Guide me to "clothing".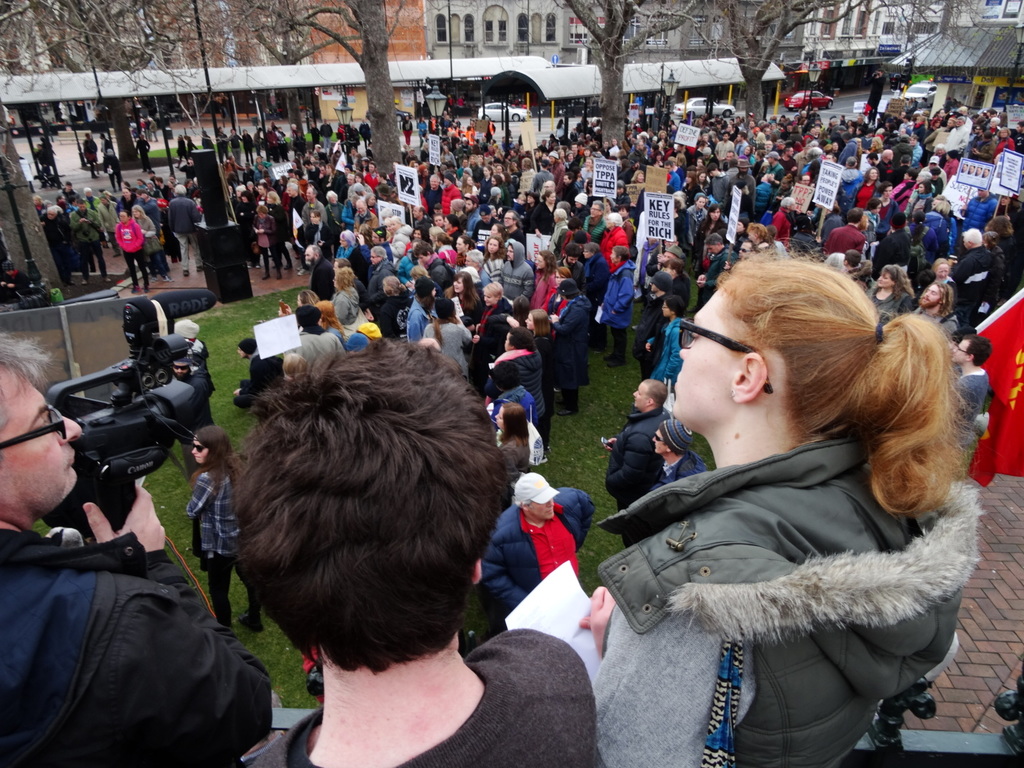
Guidance: crop(295, 196, 323, 222).
